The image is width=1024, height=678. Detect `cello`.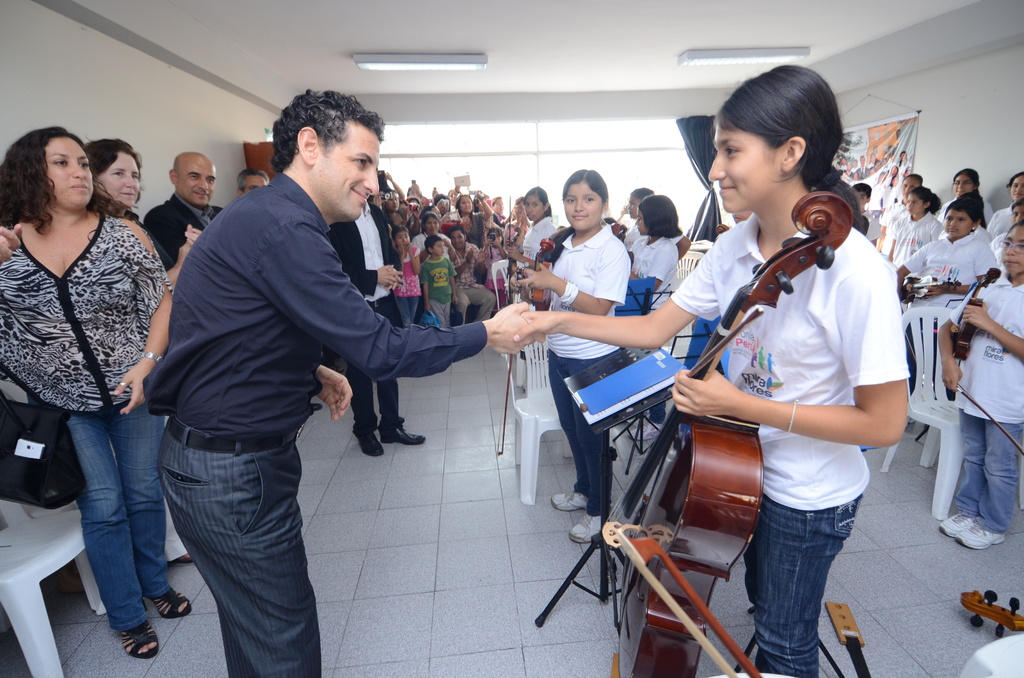
Detection: [497, 232, 551, 456].
